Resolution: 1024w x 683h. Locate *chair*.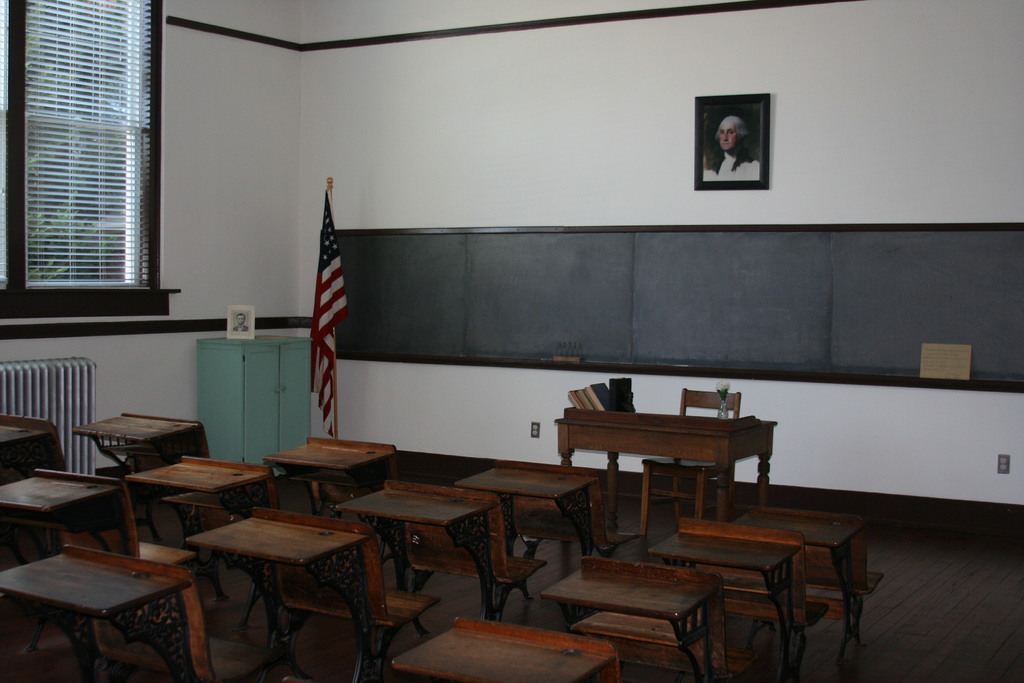
l=1, t=400, r=132, b=472.
